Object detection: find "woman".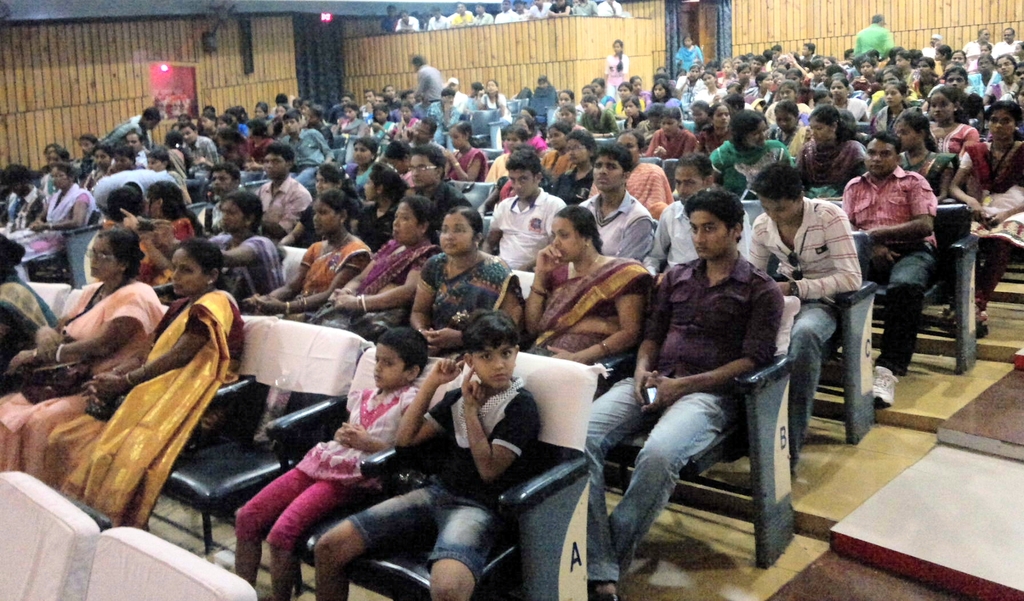
(x1=9, y1=155, x2=106, y2=281).
